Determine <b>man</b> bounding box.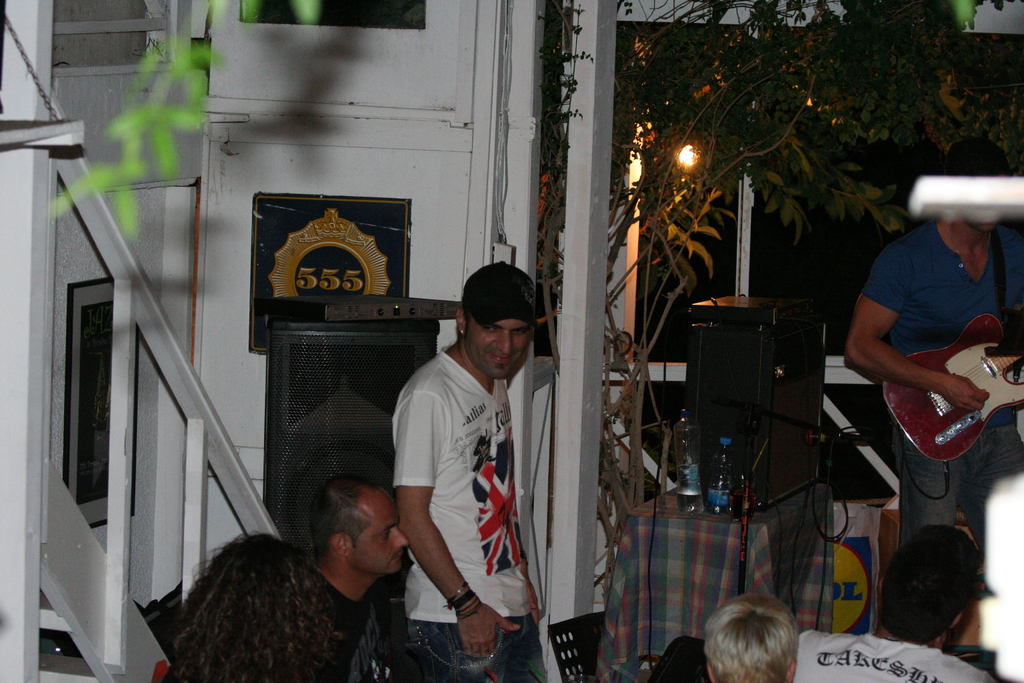
Determined: <region>392, 267, 553, 677</region>.
